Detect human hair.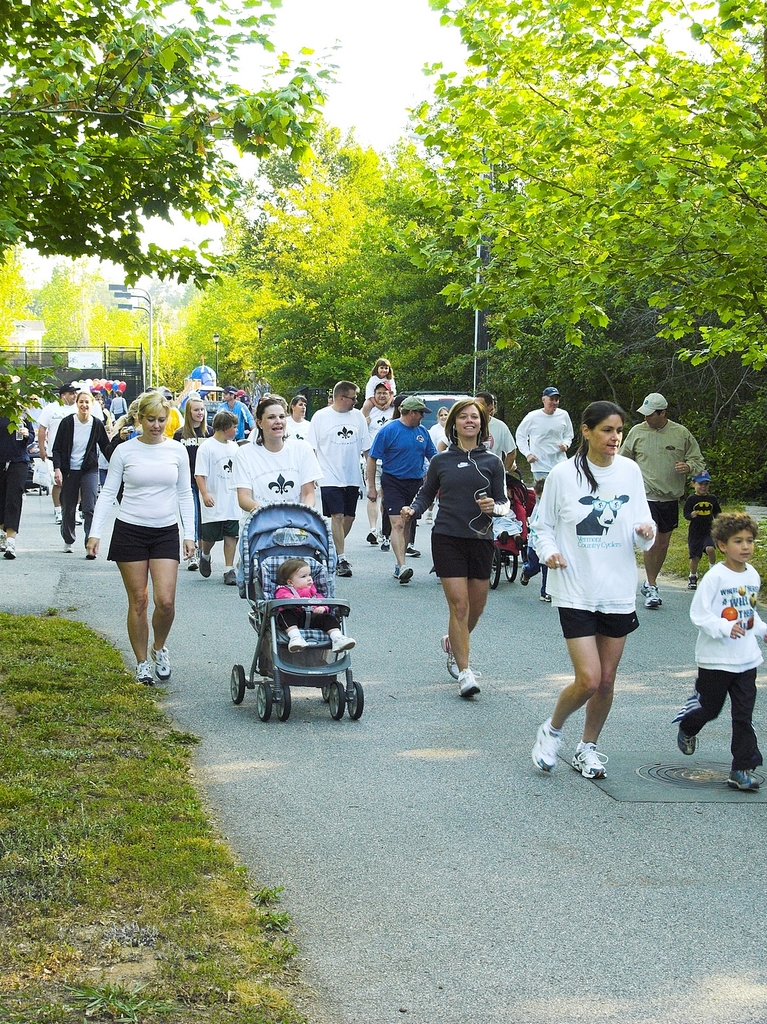
Detected at <bbox>571, 393, 622, 493</bbox>.
